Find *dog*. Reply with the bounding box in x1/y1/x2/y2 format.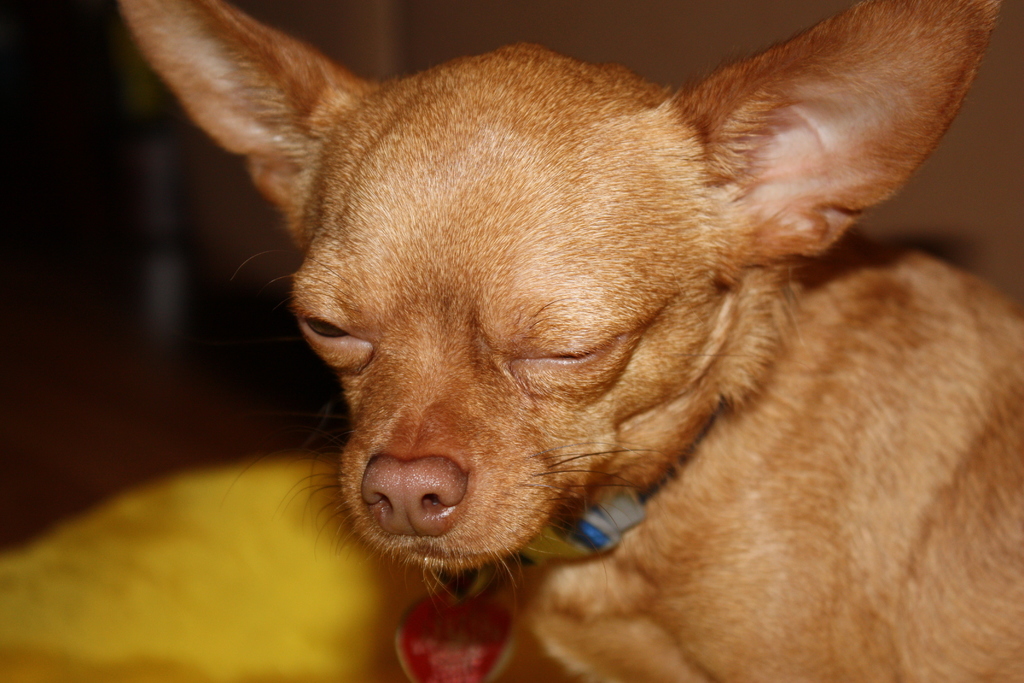
117/0/1023/682.
